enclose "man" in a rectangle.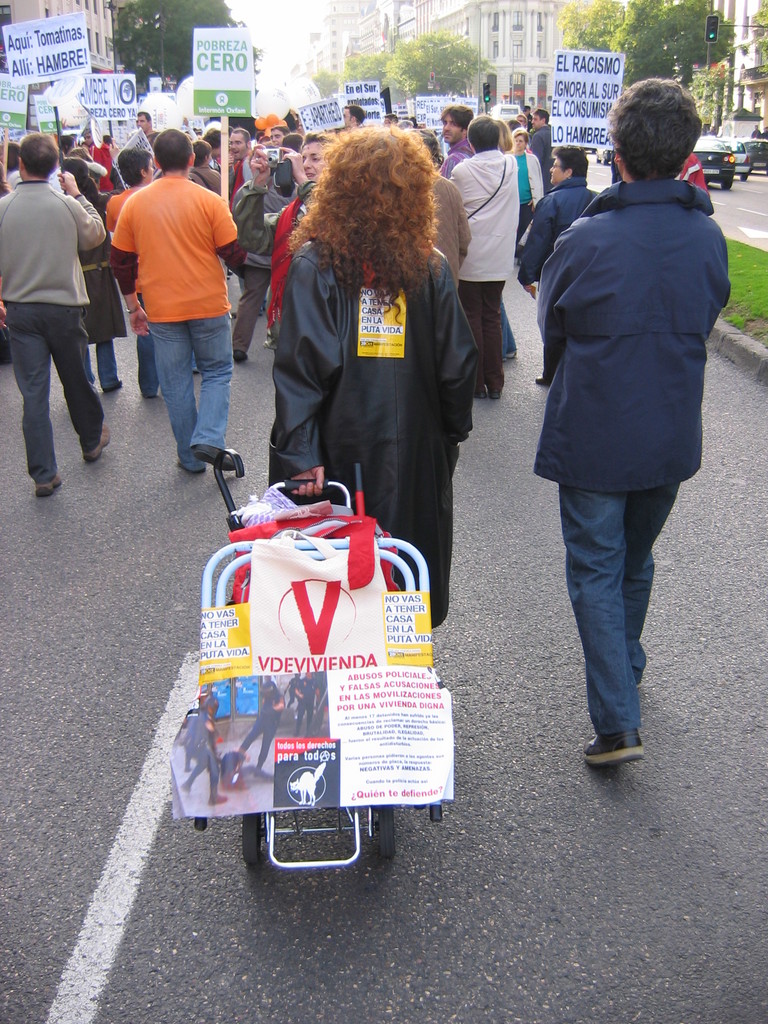
(left=271, top=125, right=292, bottom=149).
